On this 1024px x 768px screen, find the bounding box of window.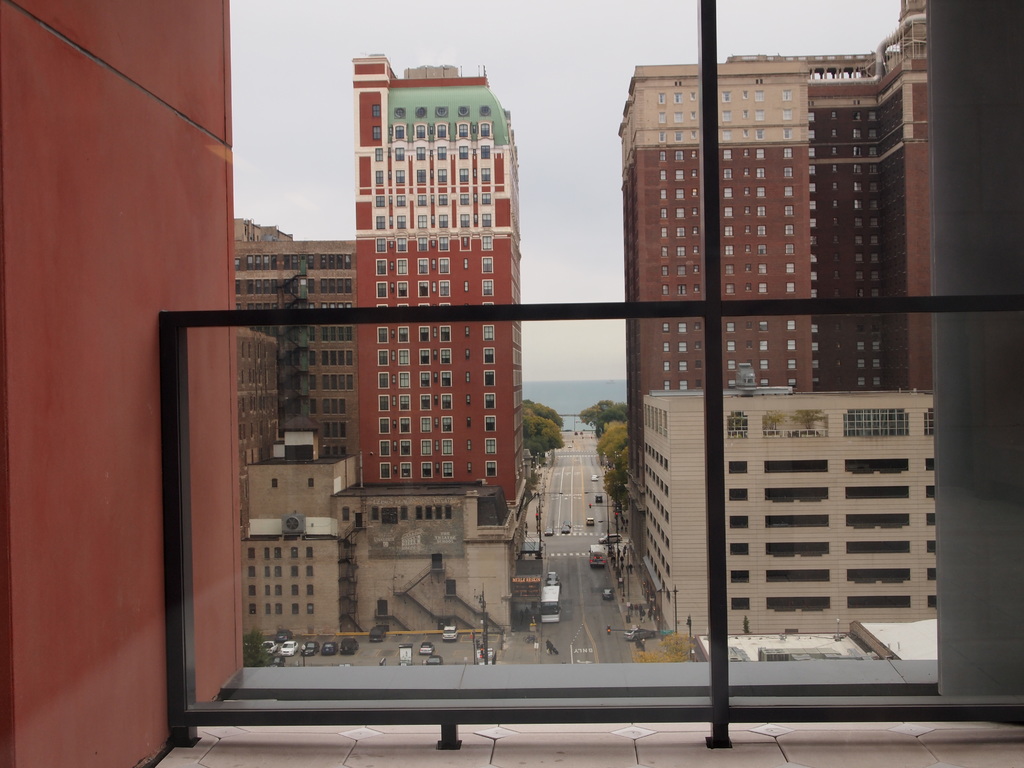
Bounding box: rect(439, 326, 450, 340).
